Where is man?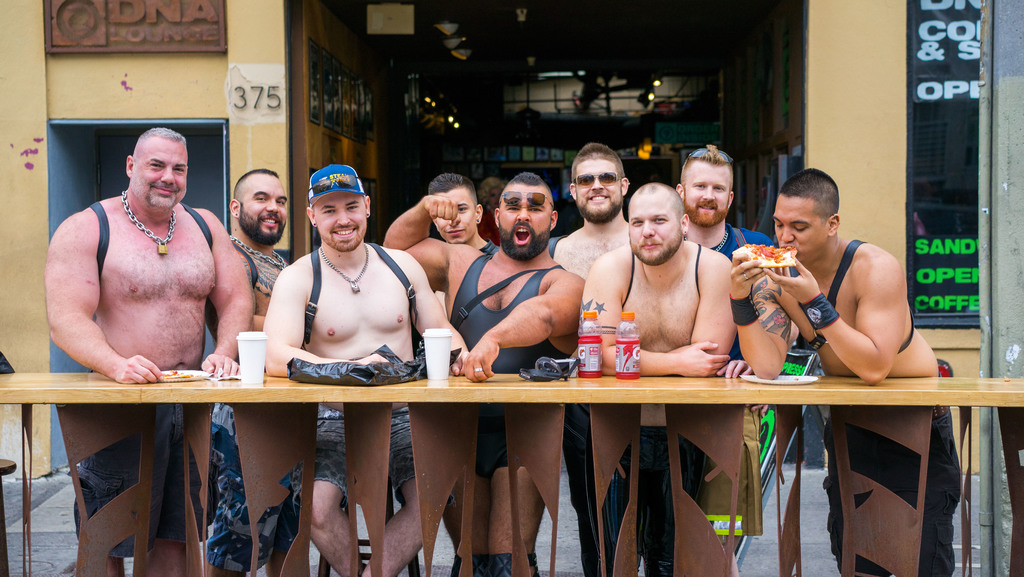
(732, 167, 960, 576).
